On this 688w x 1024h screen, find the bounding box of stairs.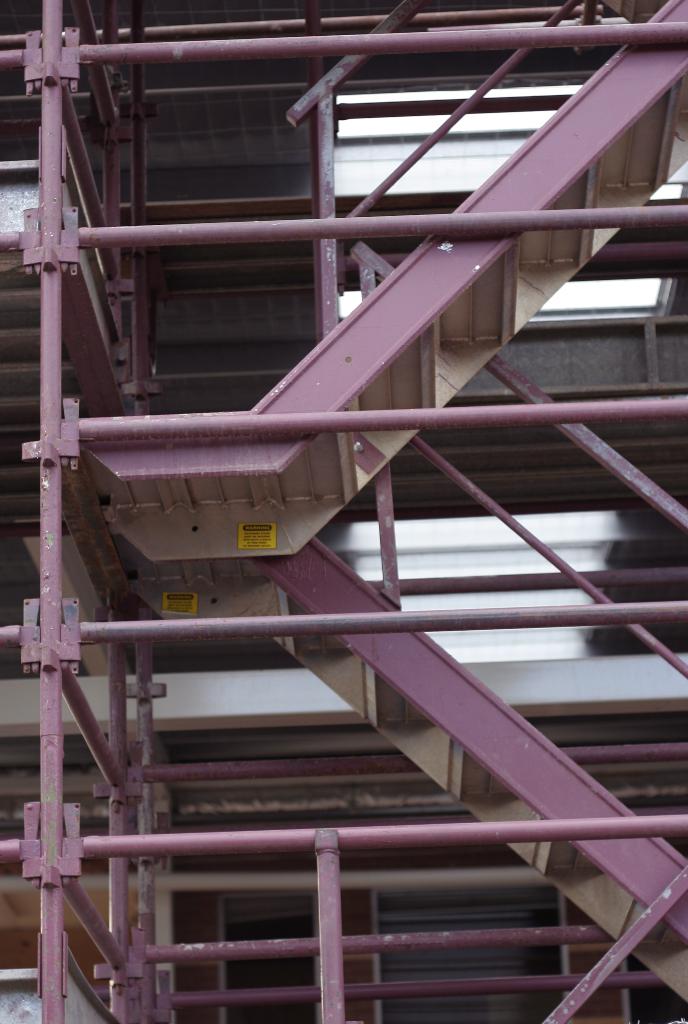
Bounding box: pyautogui.locateOnScreen(82, 0, 687, 1023).
